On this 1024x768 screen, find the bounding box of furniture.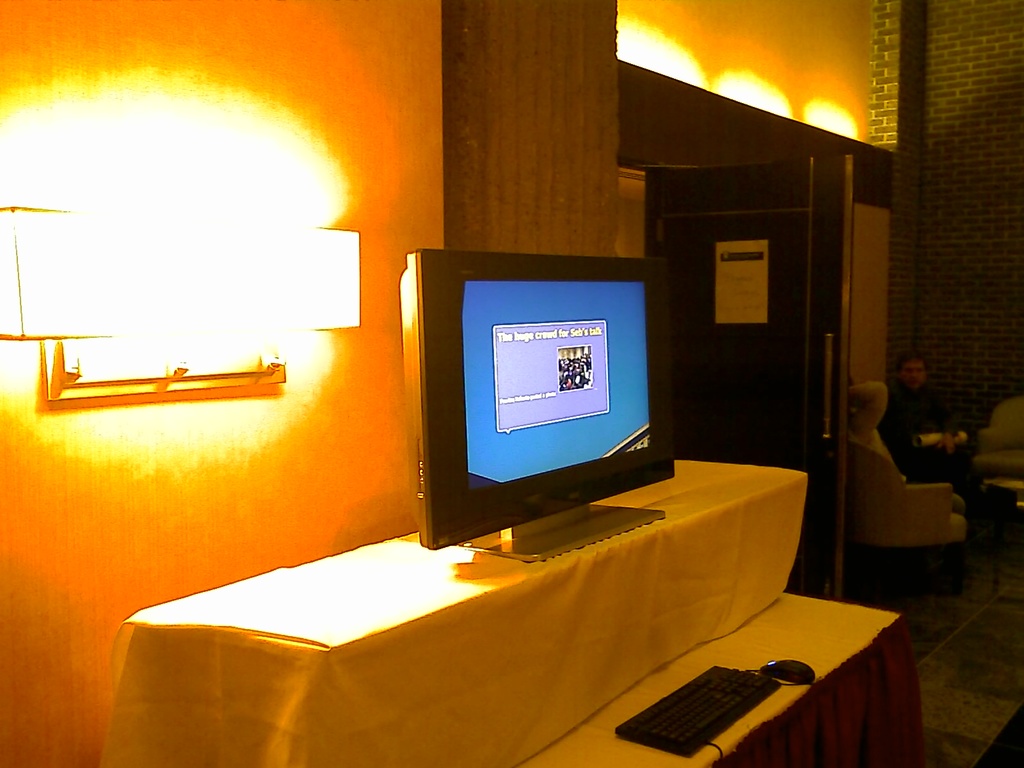
Bounding box: {"left": 987, "top": 479, "right": 1023, "bottom": 597}.
